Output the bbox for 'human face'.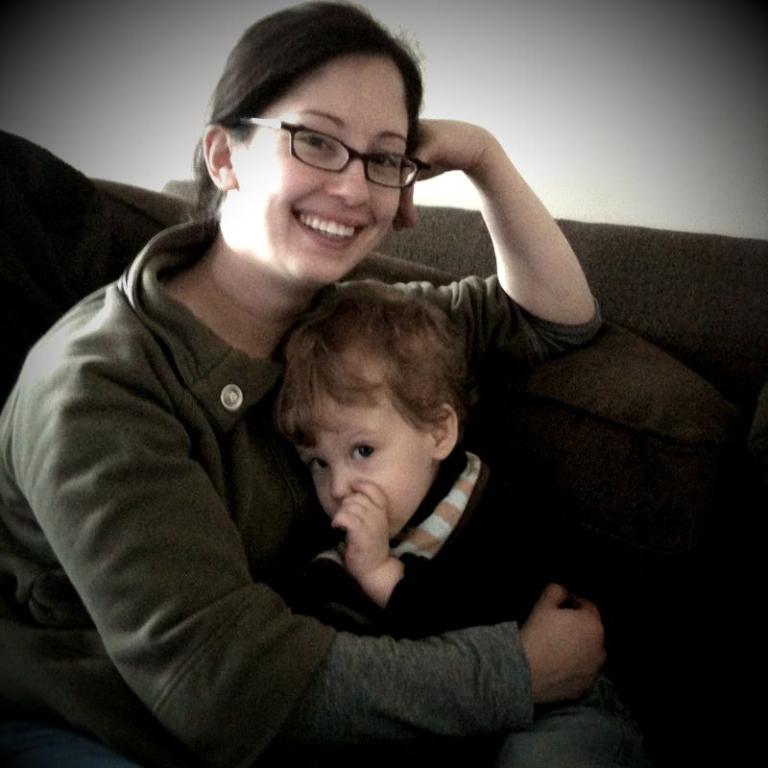
230 53 406 280.
